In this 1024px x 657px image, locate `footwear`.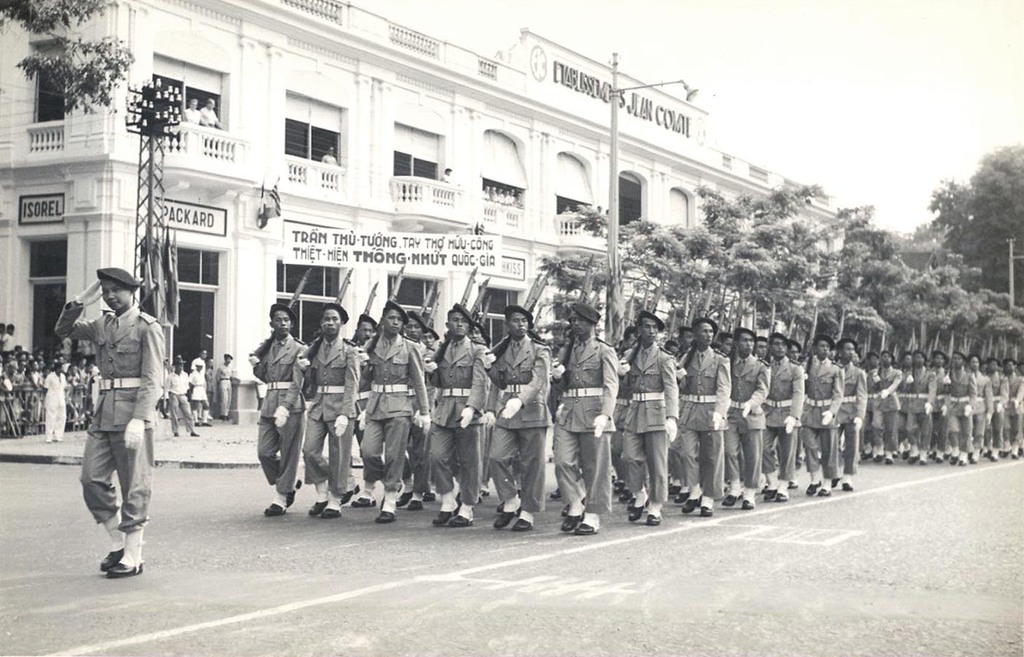
Bounding box: bbox=[45, 439, 53, 445].
